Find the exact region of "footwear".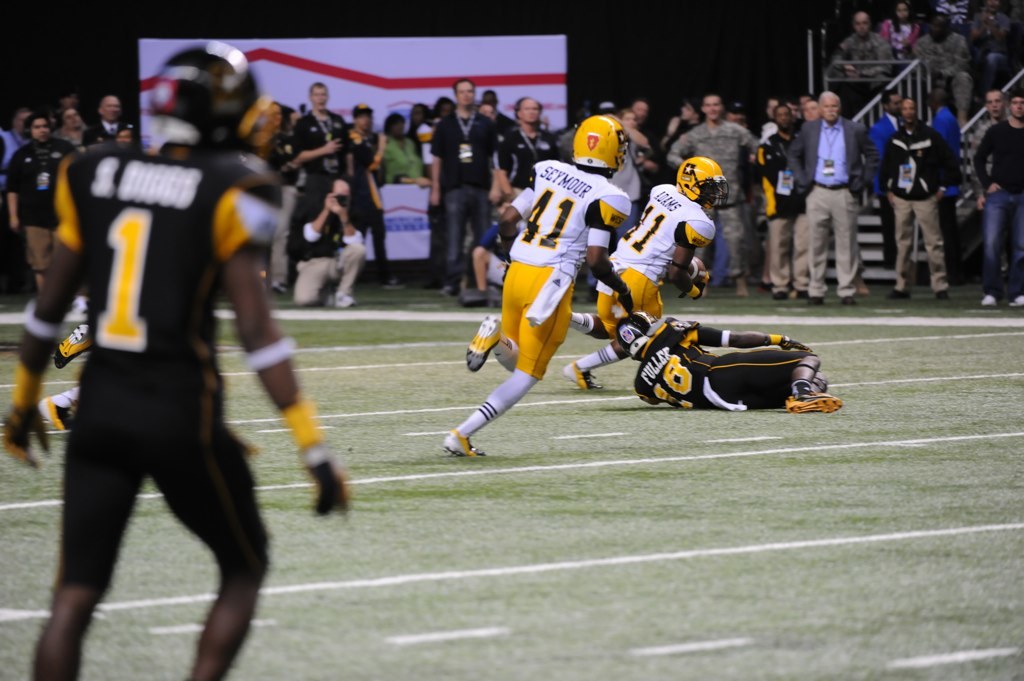
Exact region: 51,315,86,362.
